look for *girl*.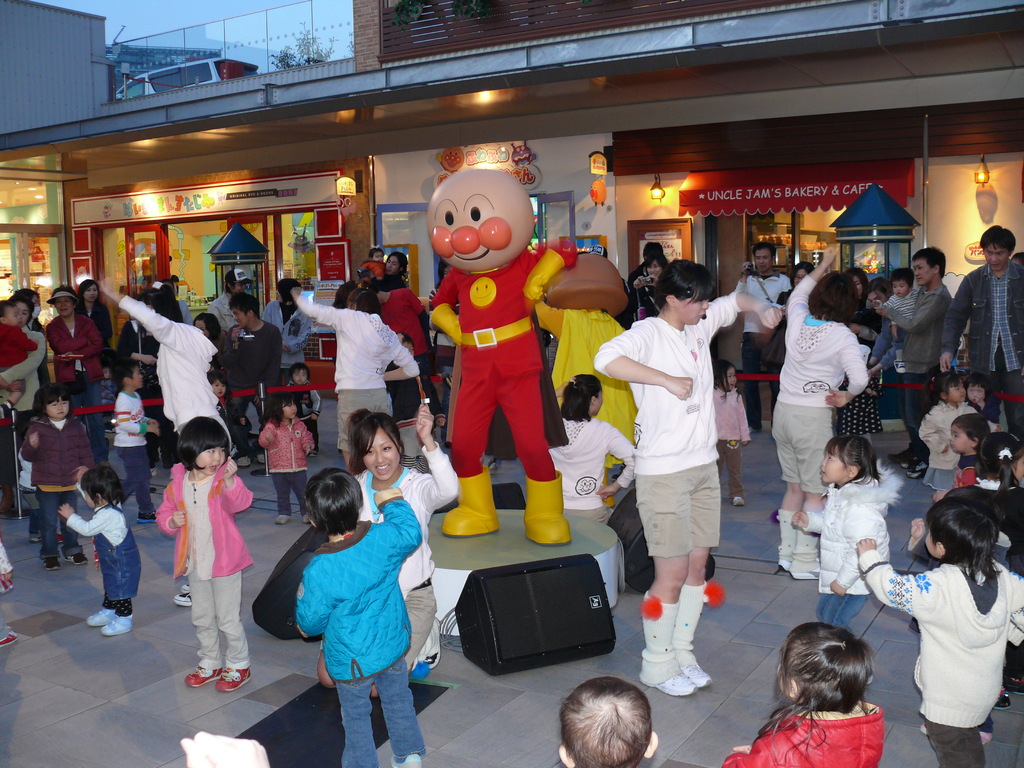
Found: detection(59, 463, 143, 639).
